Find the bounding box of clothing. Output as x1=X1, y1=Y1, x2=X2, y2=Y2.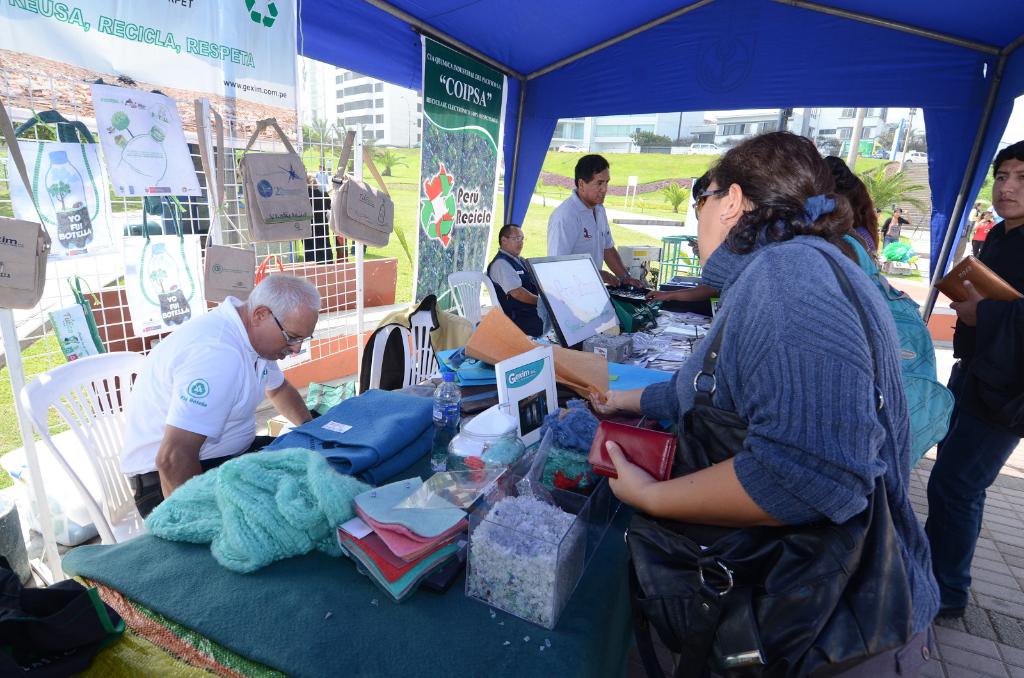
x1=120, y1=295, x2=284, y2=524.
